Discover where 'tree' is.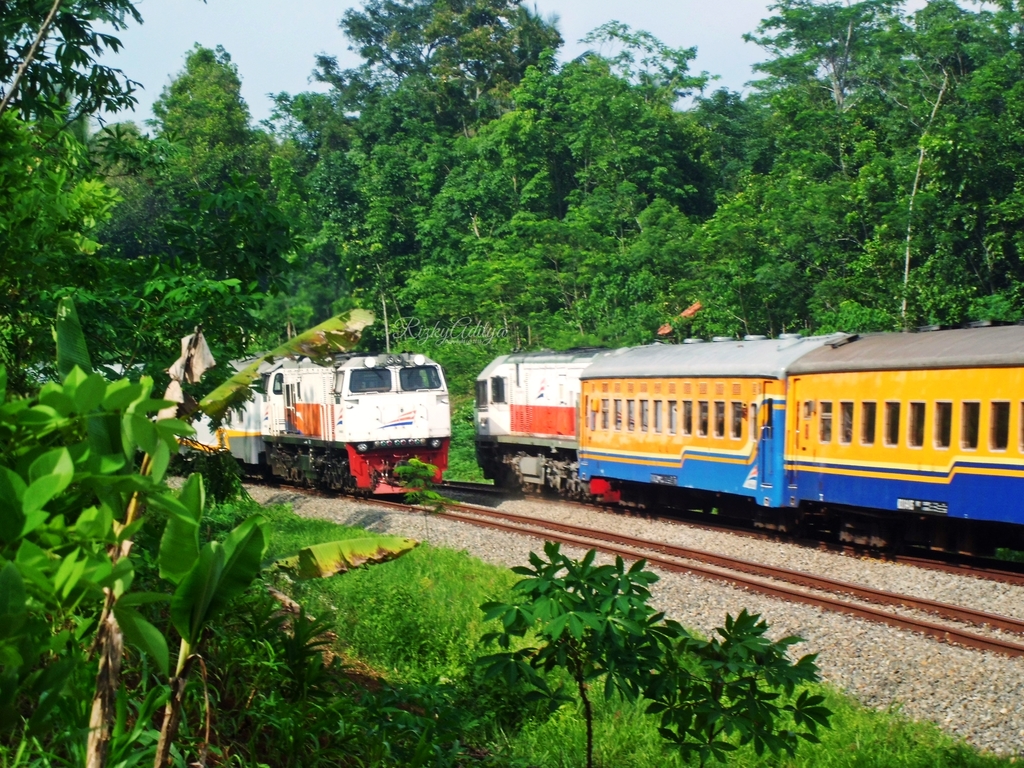
Discovered at 0 0 149 120.
